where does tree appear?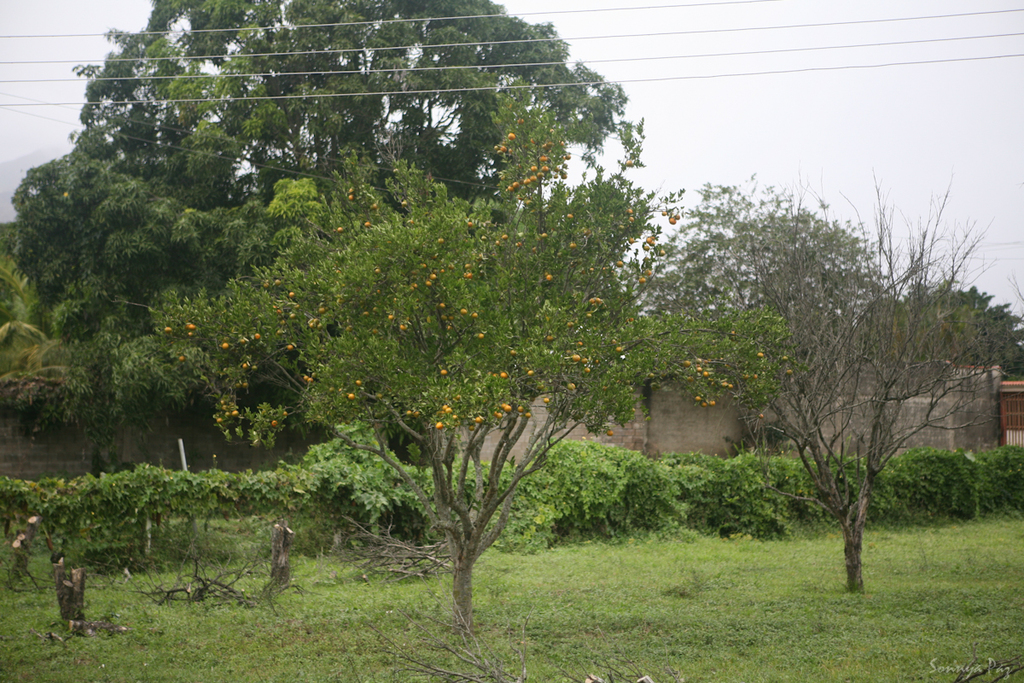
Appears at <bbox>153, 75, 792, 631</bbox>.
